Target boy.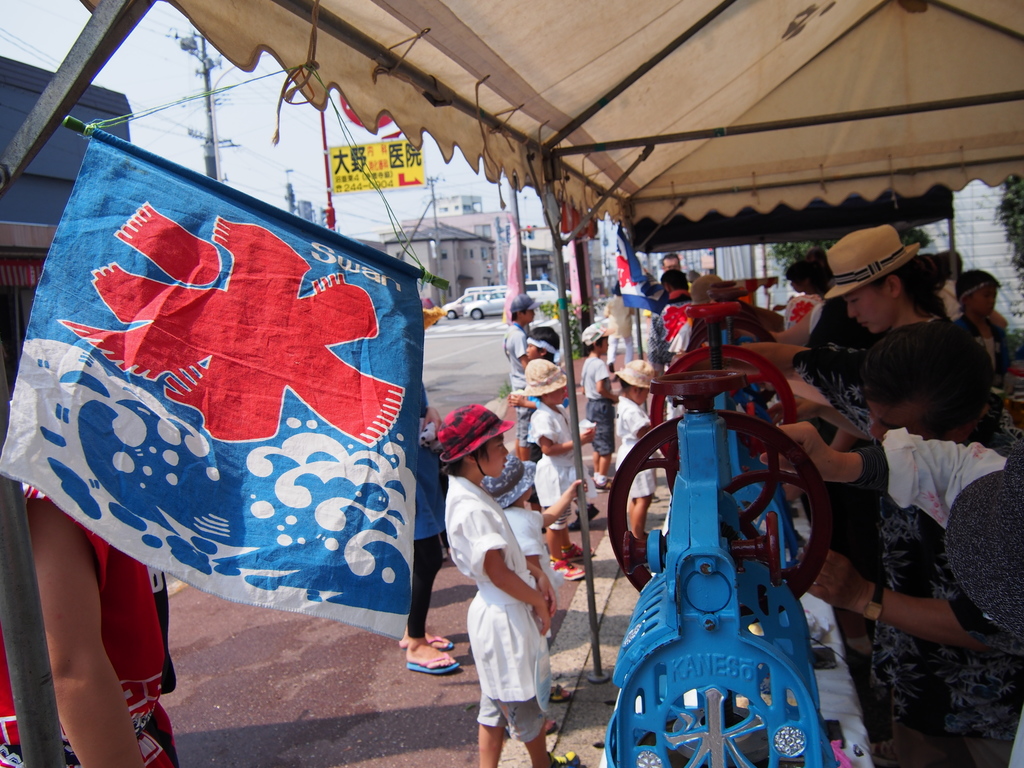
Target region: [480,450,579,698].
